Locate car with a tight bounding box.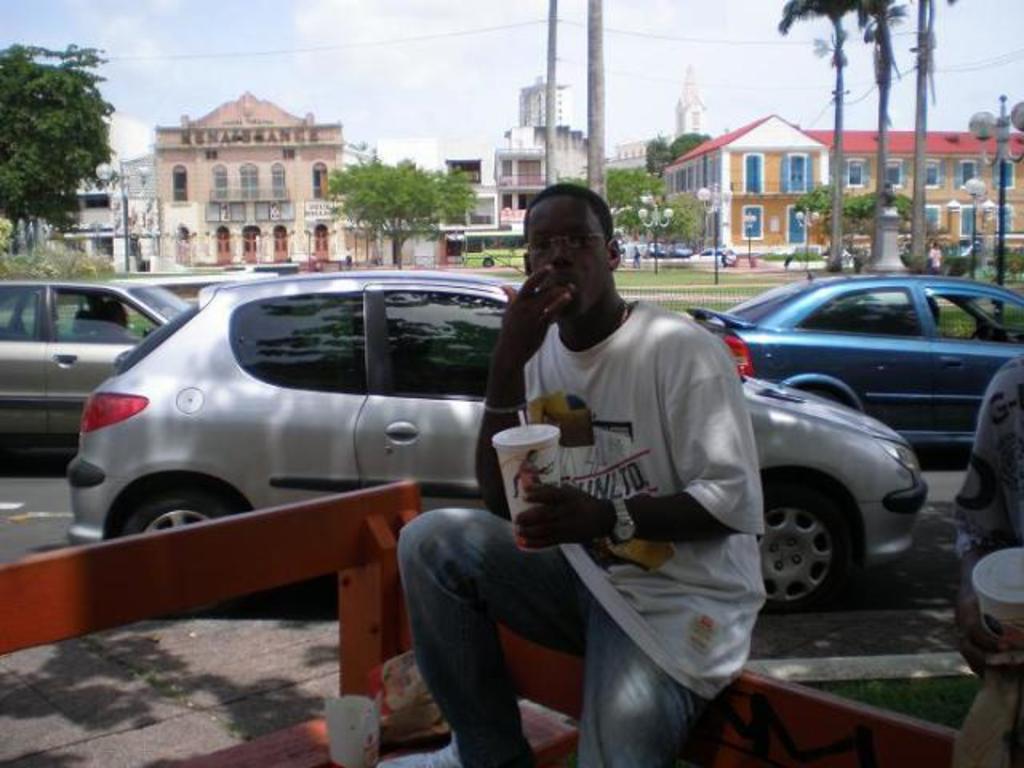
bbox=[0, 278, 190, 458].
